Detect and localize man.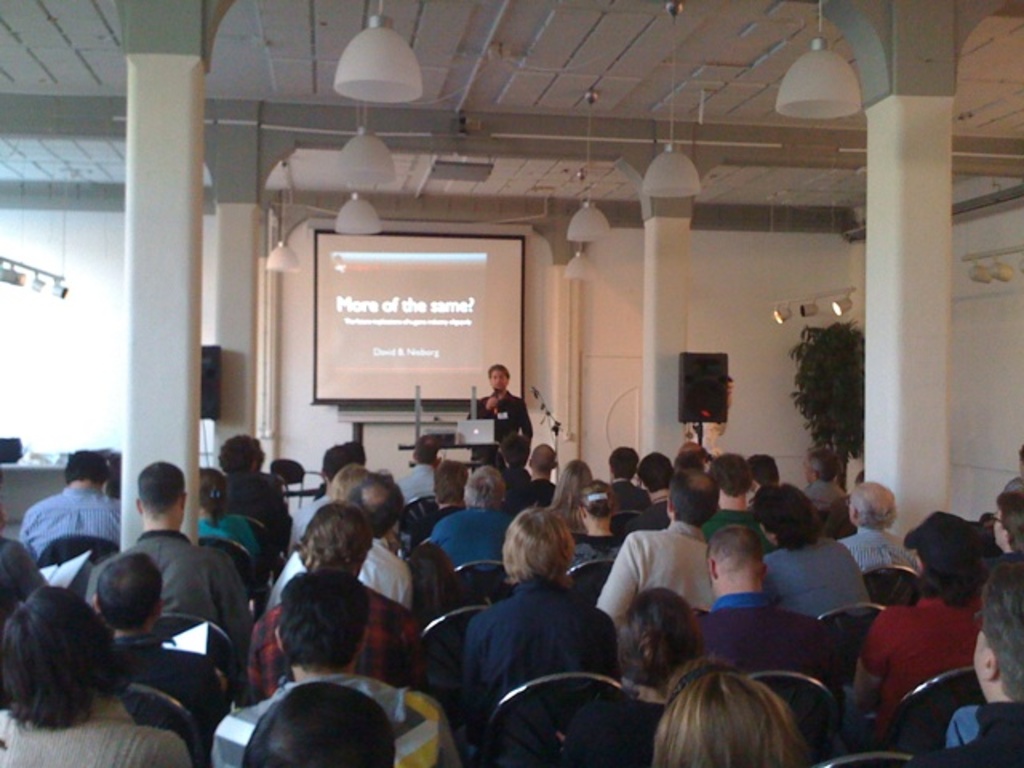
Localized at region(597, 458, 722, 661).
